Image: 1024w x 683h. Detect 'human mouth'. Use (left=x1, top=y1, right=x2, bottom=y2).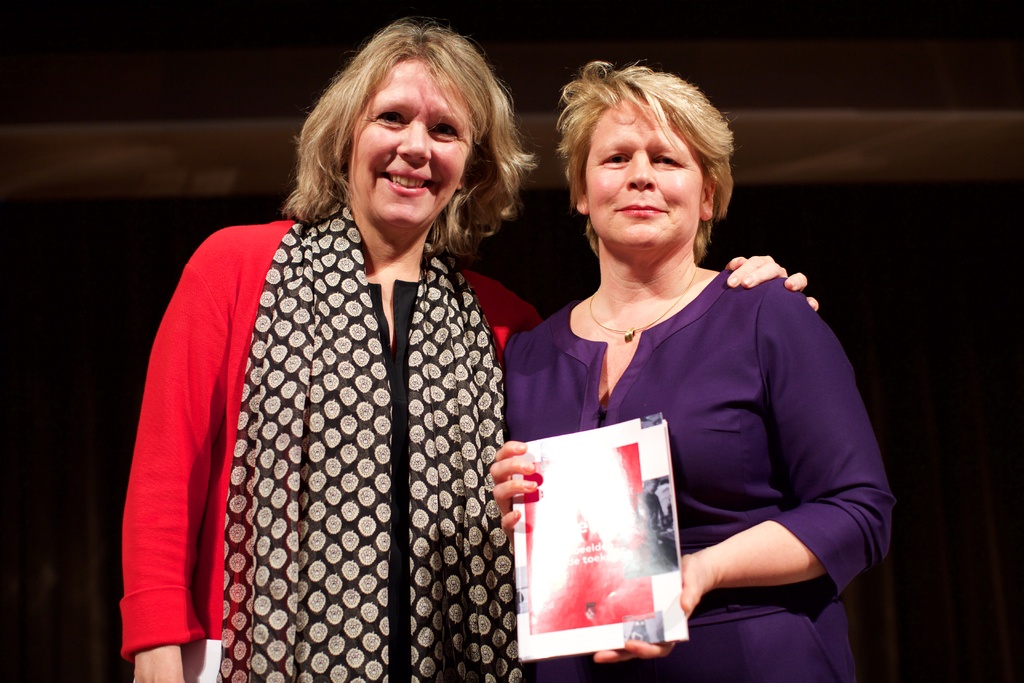
(left=620, top=200, right=651, bottom=220).
